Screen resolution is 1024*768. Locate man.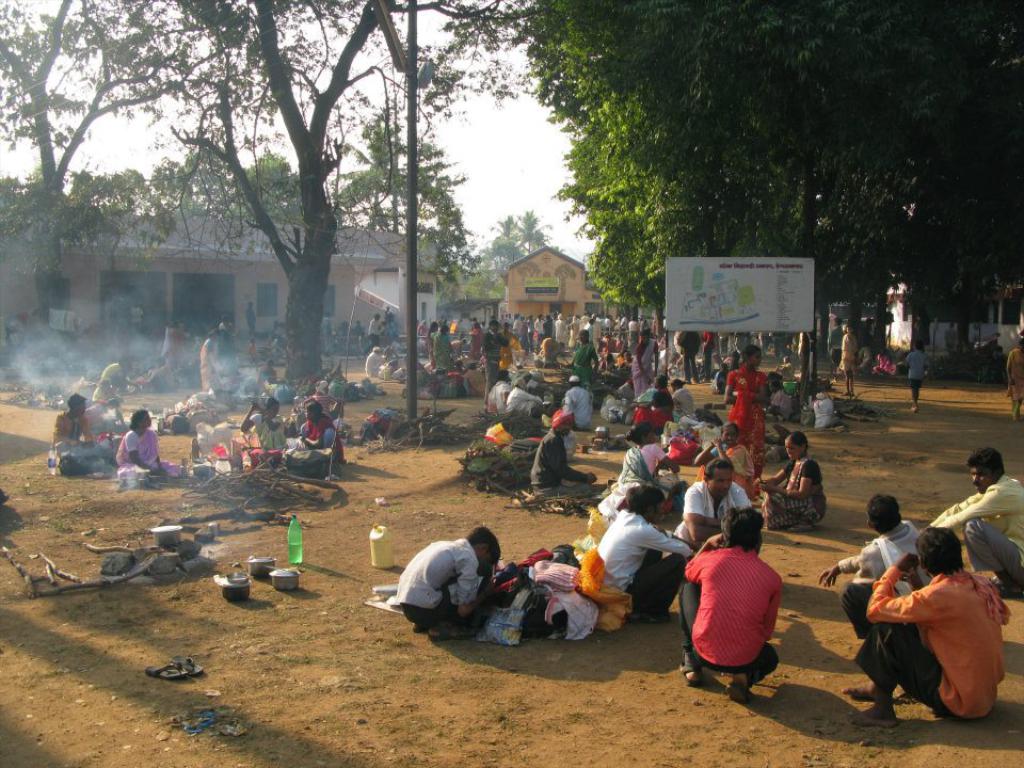
x1=924 y1=449 x2=1023 y2=595.
